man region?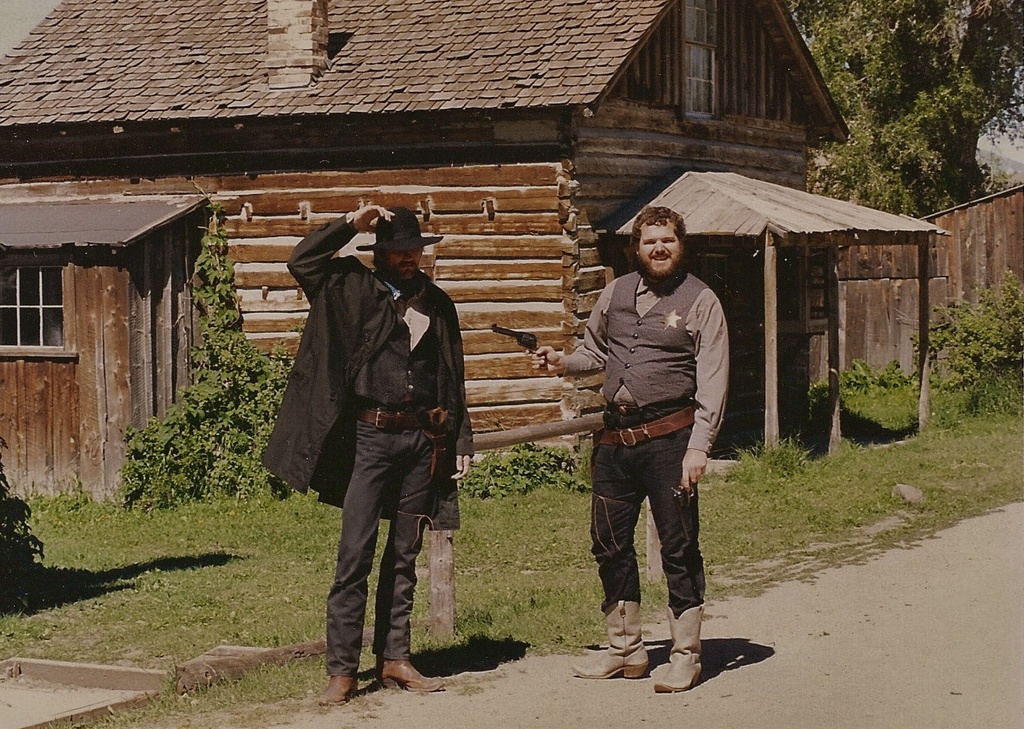
BBox(262, 173, 485, 713)
